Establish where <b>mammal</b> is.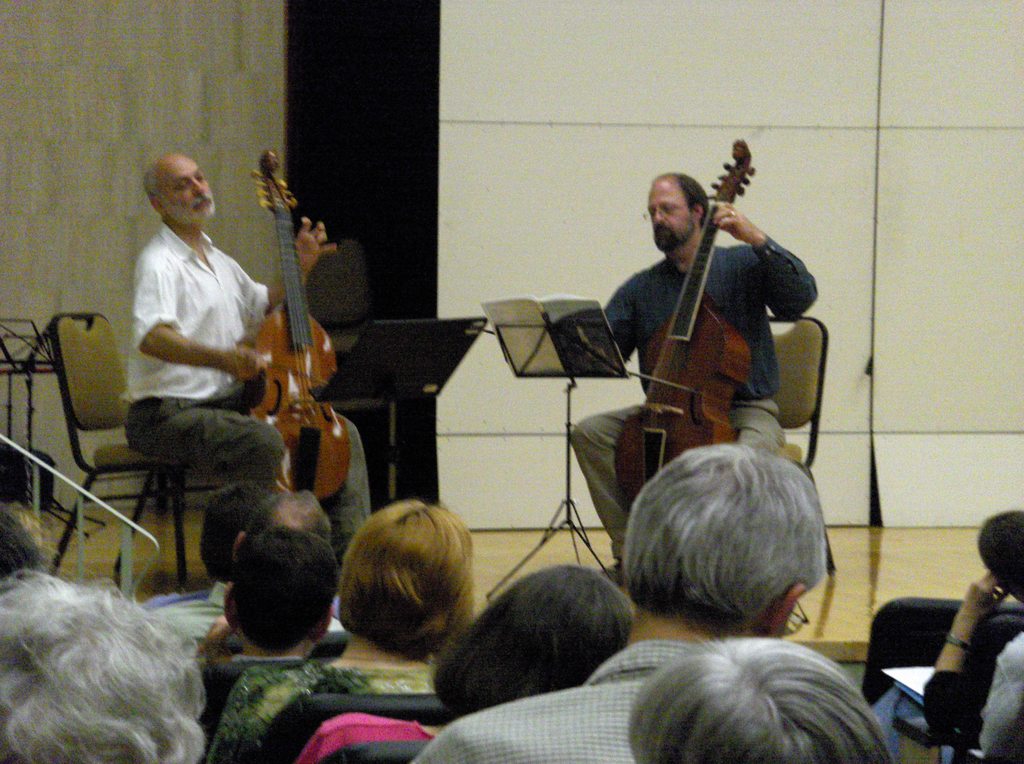
Established at select_region(199, 517, 336, 729).
